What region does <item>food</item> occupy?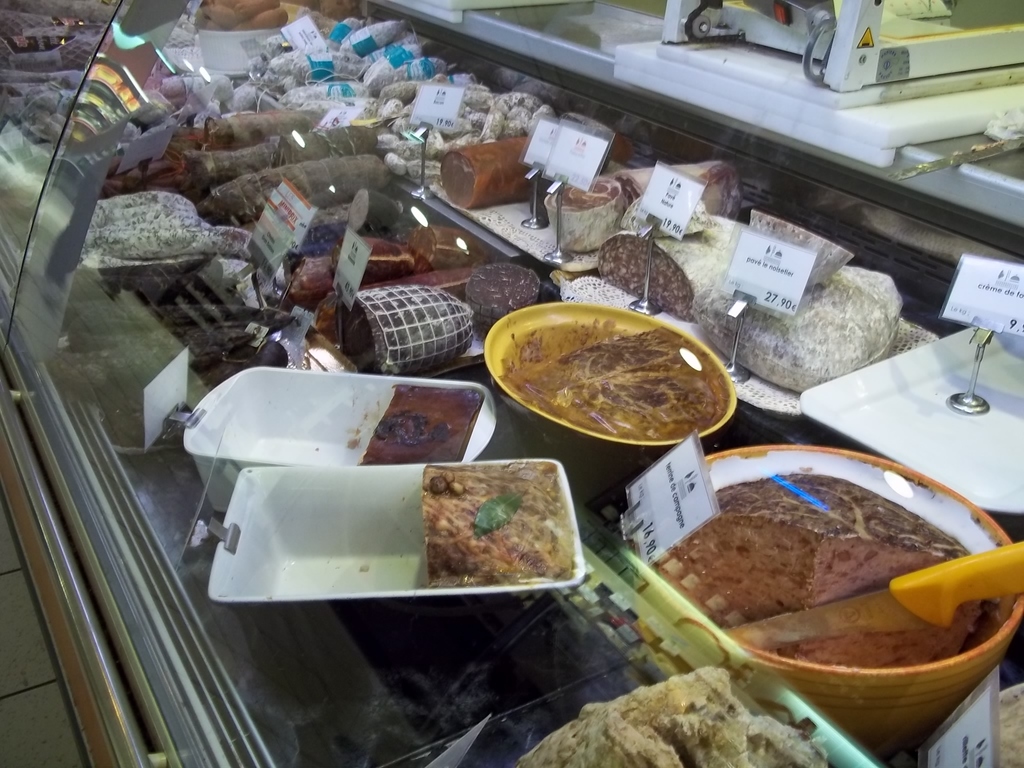
pyautogui.locateOnScreen(355, 385, 484, 464).
